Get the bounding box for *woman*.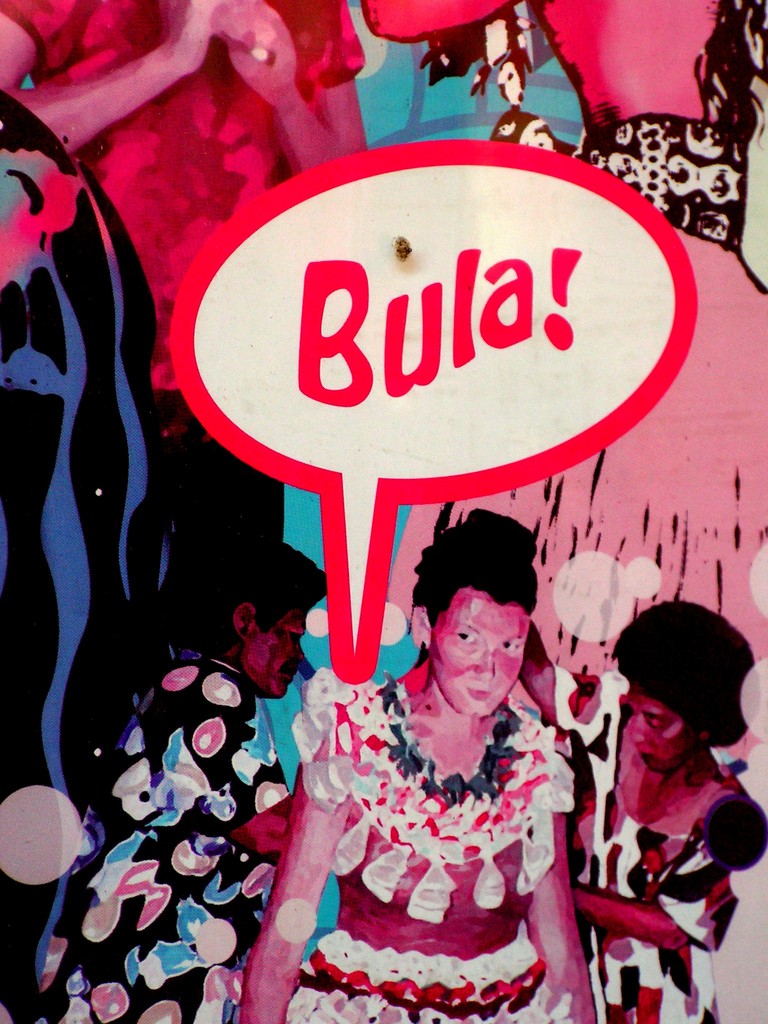
<bbox>234, 515, 591, 1021</bbox>.
